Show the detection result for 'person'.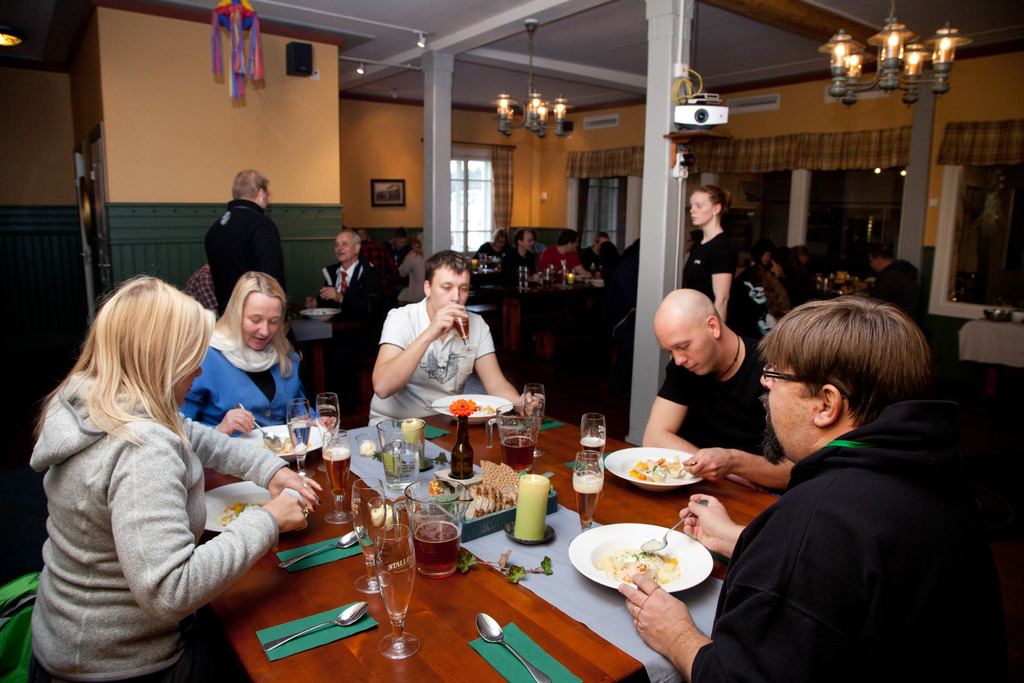
{"left": 380, "top": 252, "right": 520, "bottom": 438}.
